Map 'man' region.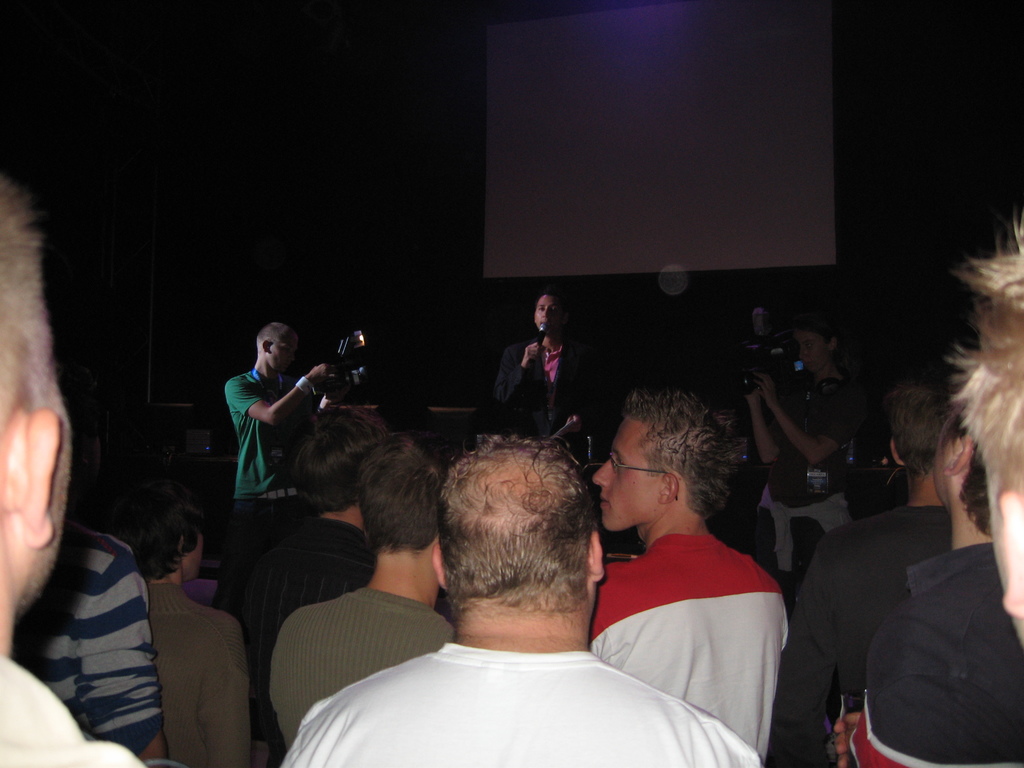
Mapped to 222:315:330:499.
